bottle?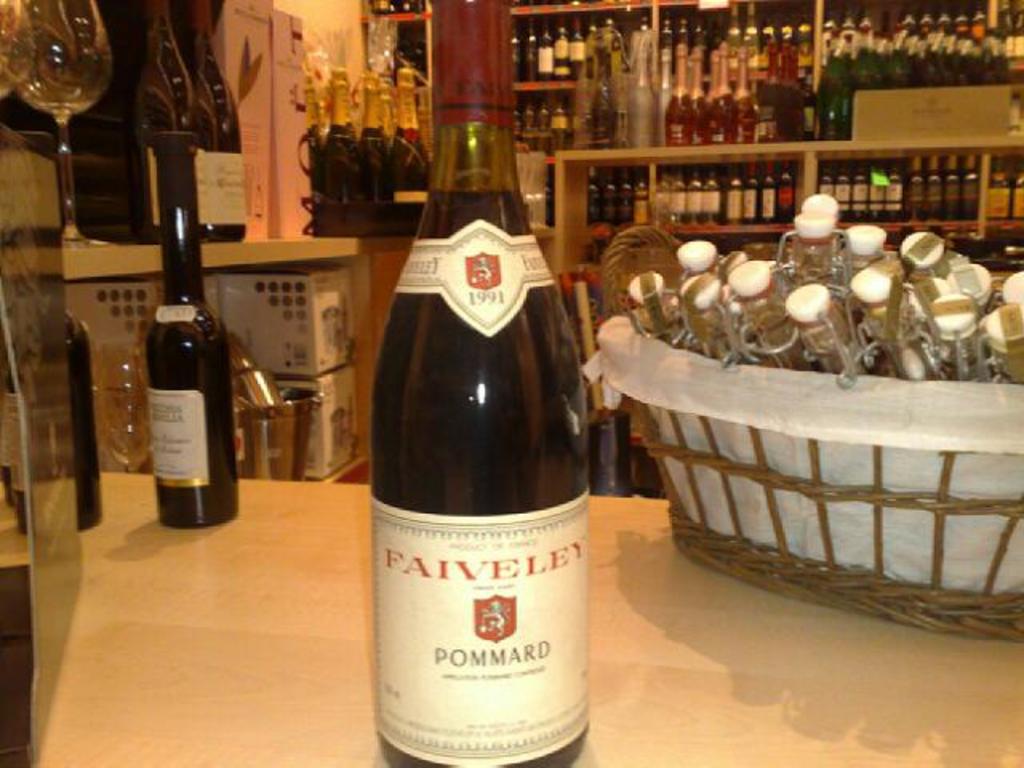
pyautogui.locateOnScreen(126, 182, 232, 539)
